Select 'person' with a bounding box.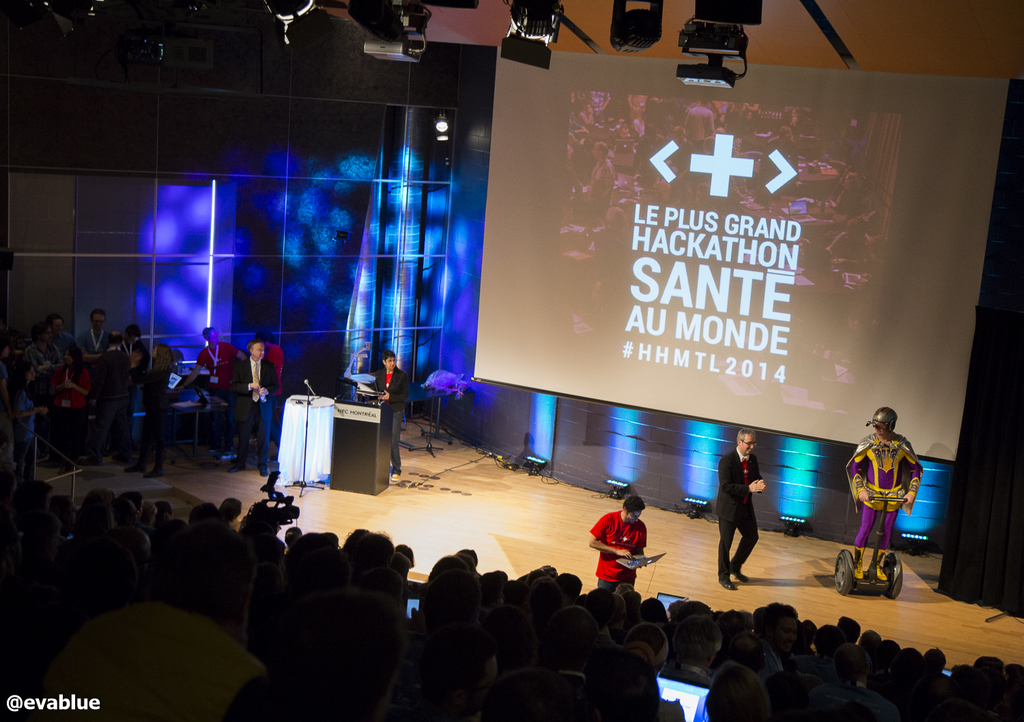
122 327 147 384.
